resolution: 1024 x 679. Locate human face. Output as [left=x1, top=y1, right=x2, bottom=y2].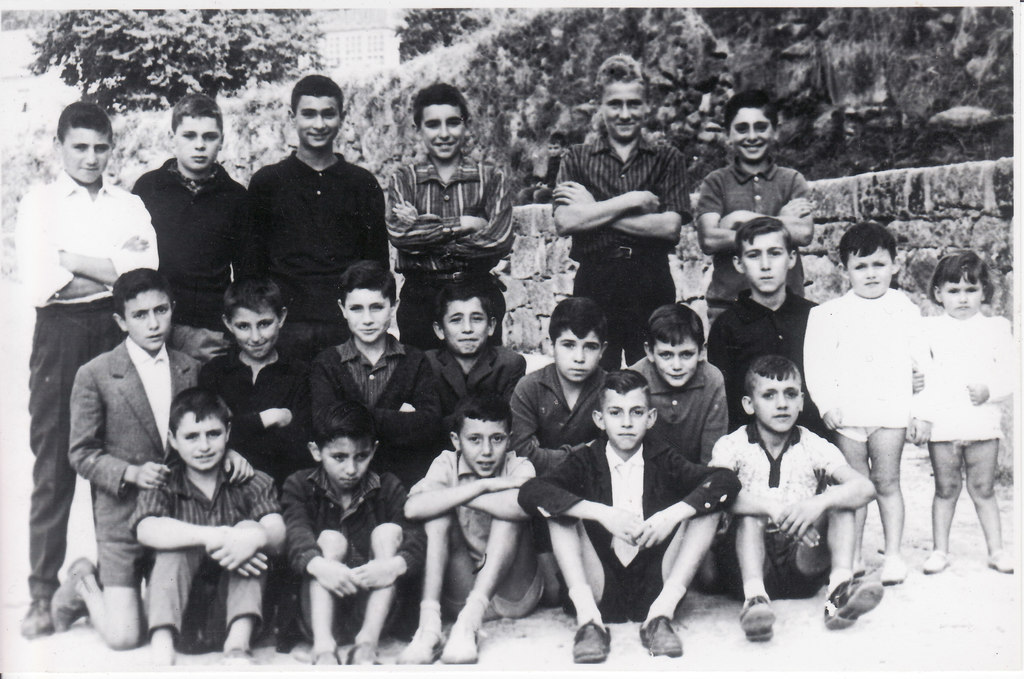
[left=740, top=236, right=787, bottom=293].
